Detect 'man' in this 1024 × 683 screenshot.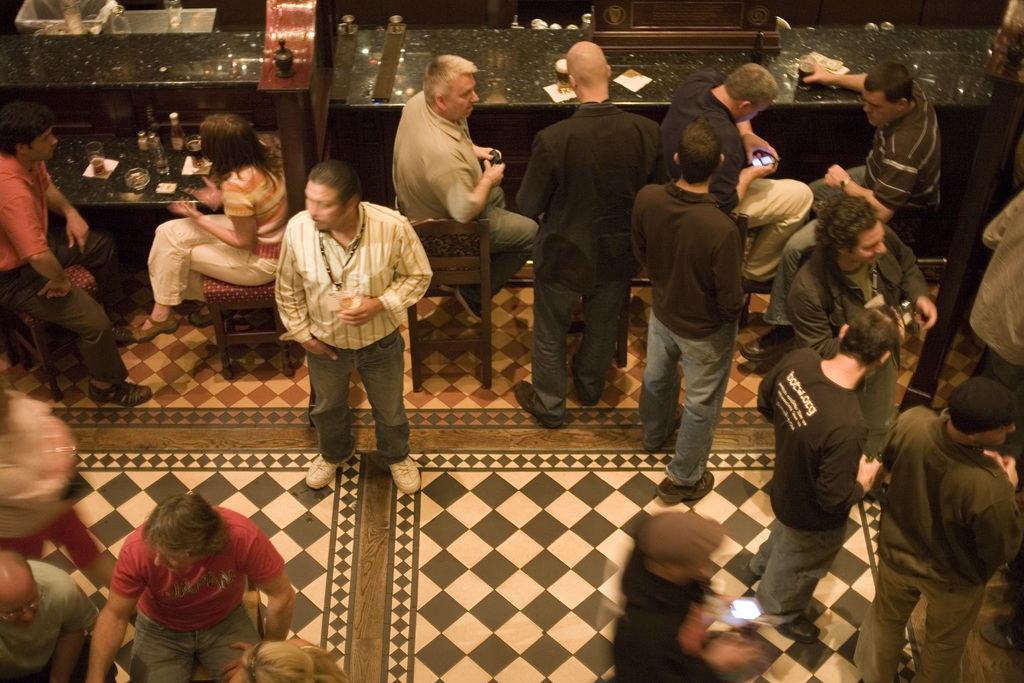
Detection: region(385, 49, 512, 274).
